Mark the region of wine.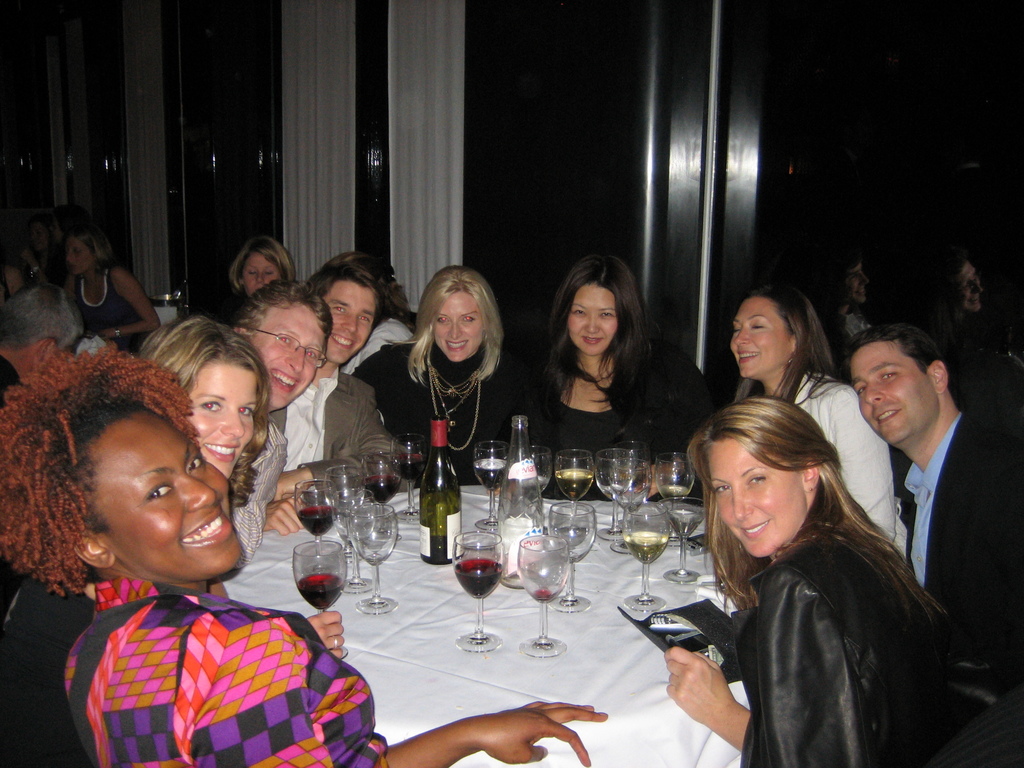
Region: <region>365, 472, 402, 505</region>.
